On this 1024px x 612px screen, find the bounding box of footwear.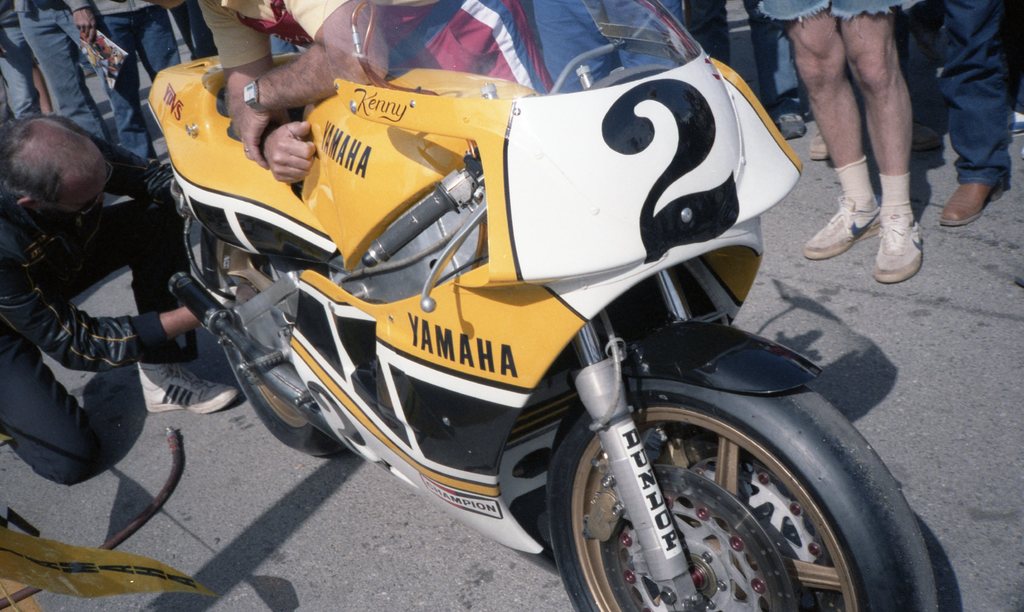
Bounding box: pyautogui.locateOnScreen(870, 191, 932, 280).
